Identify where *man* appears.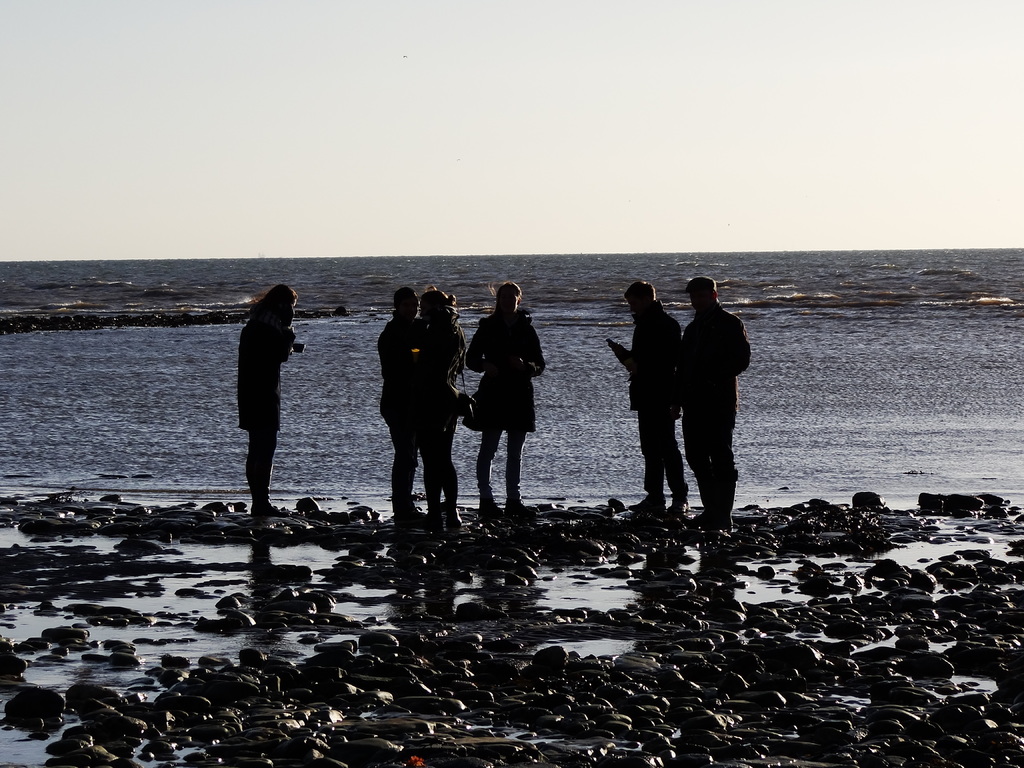
Appears at (375,283,431,505).
